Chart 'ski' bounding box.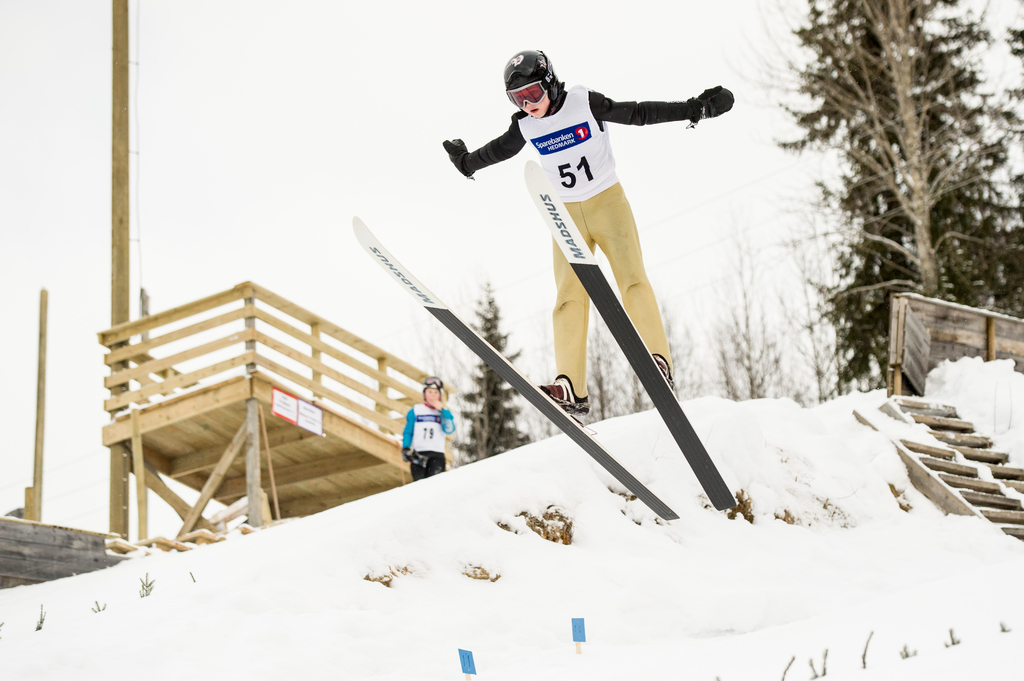
Charted: box(349, 211, 685, 525).
